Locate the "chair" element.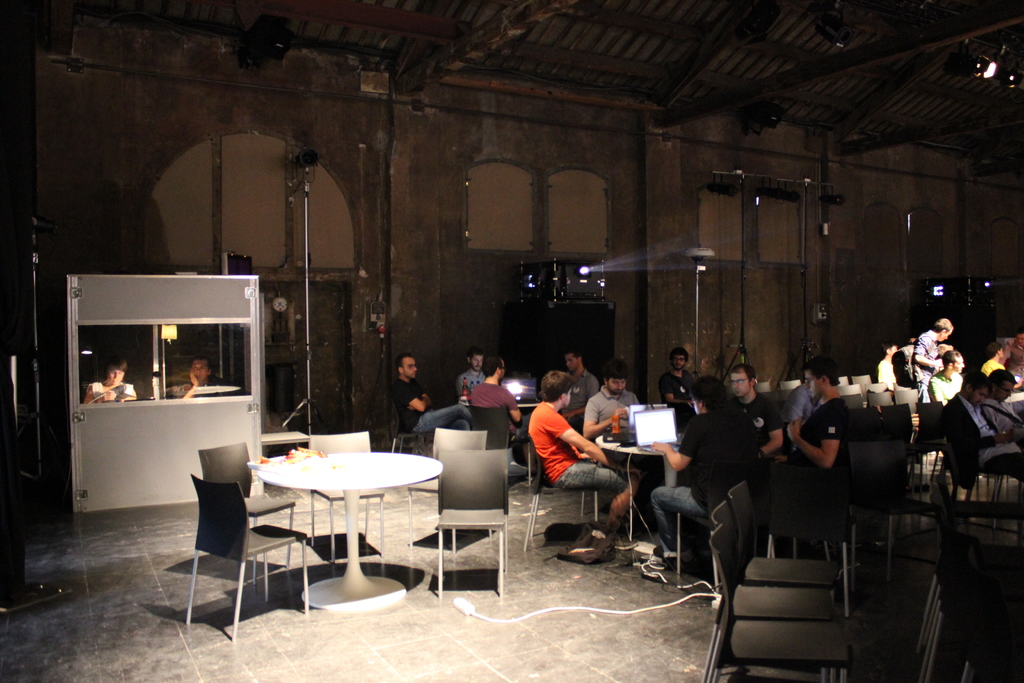
Element bbox: <region>194, 439, 295, 587</region>.
